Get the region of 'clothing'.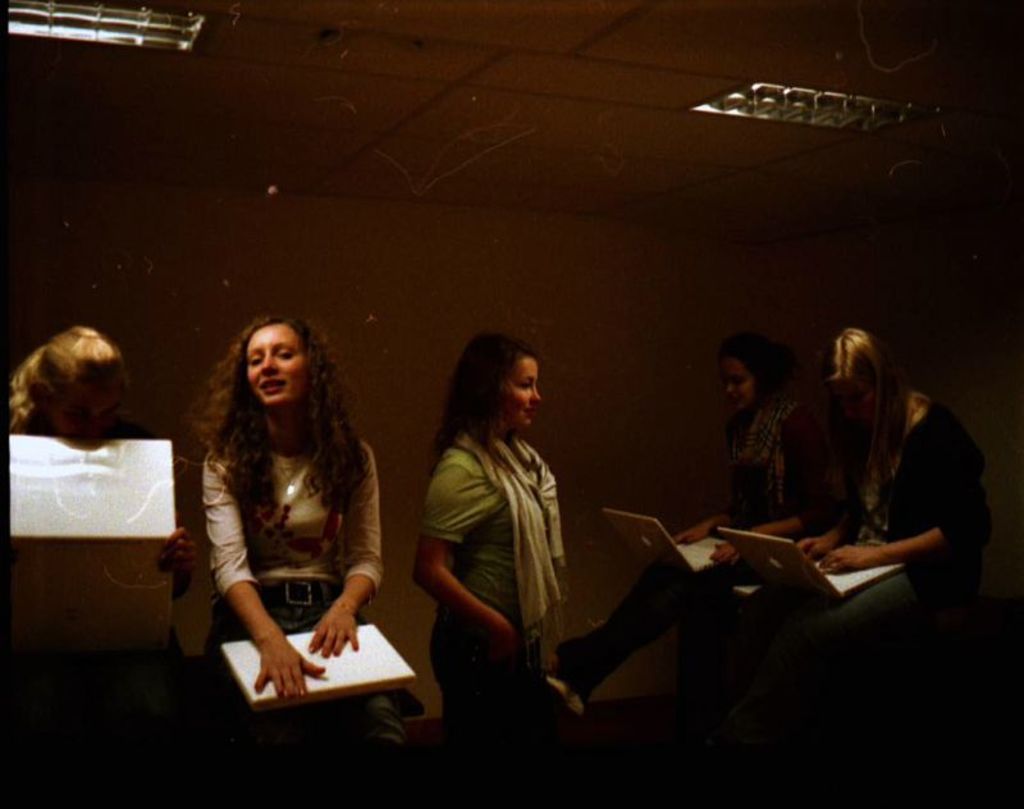
[left=566, top=548, right=698, bottom=690].
